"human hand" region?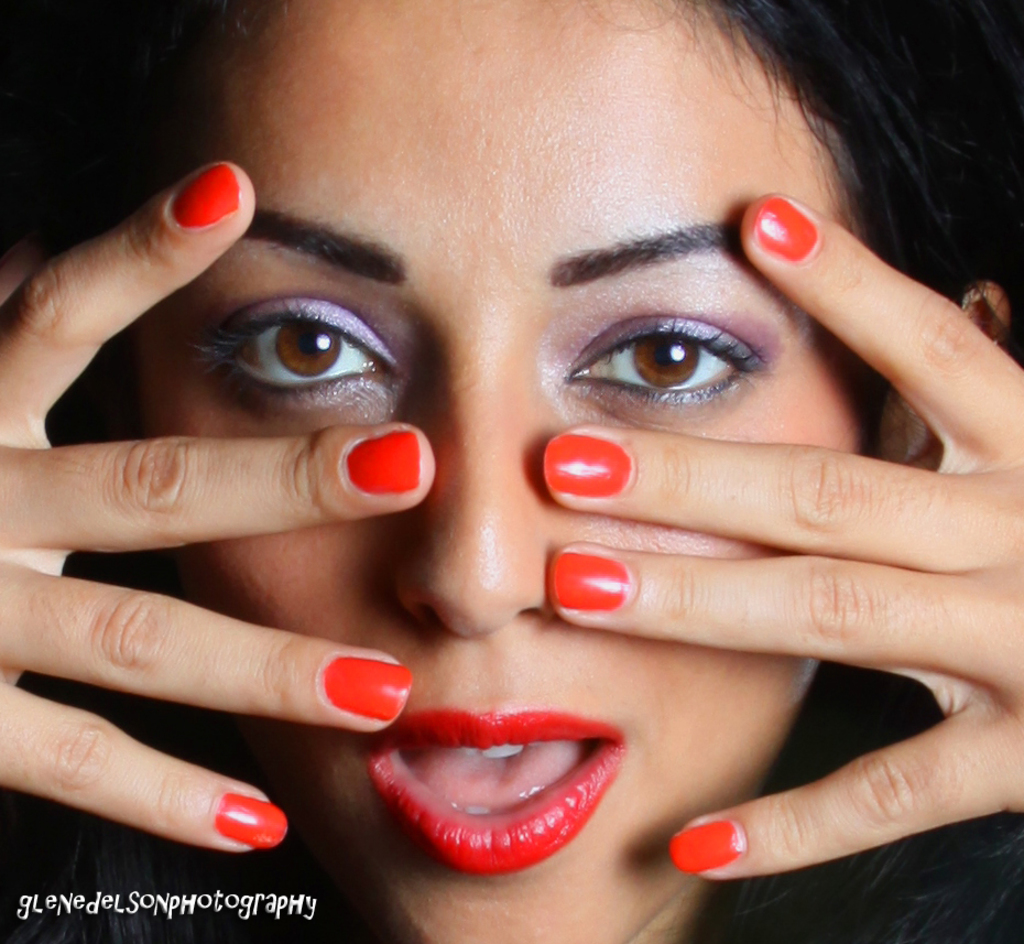
x1=627 y1=176 x2=1023 y2=801
